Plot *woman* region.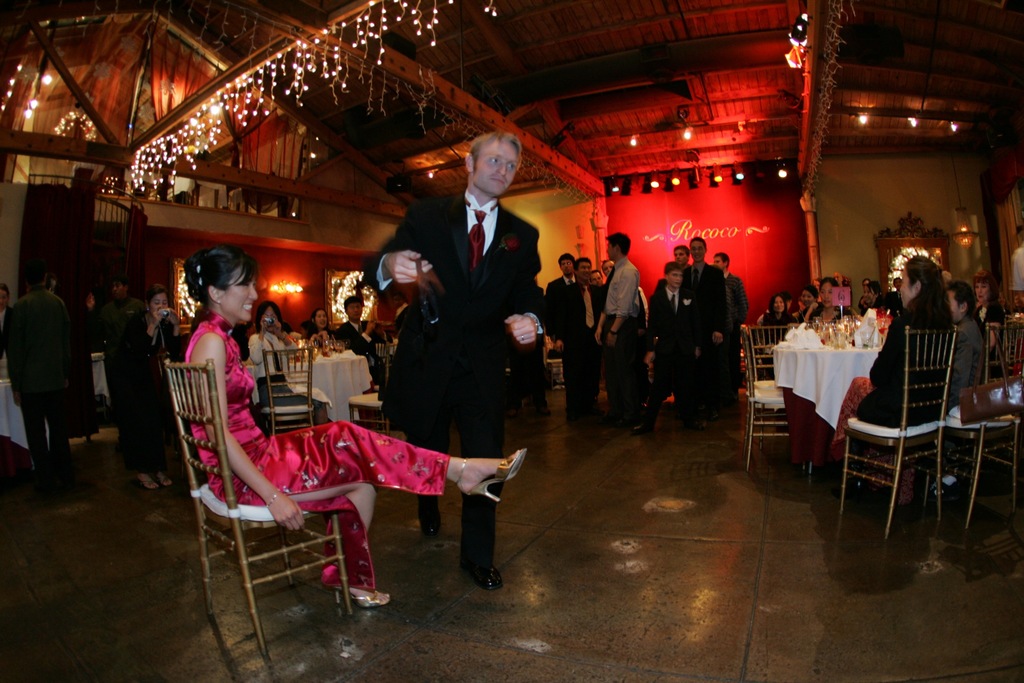
Plotted at [x1=762, y1=291, x2=796, y2=368].
